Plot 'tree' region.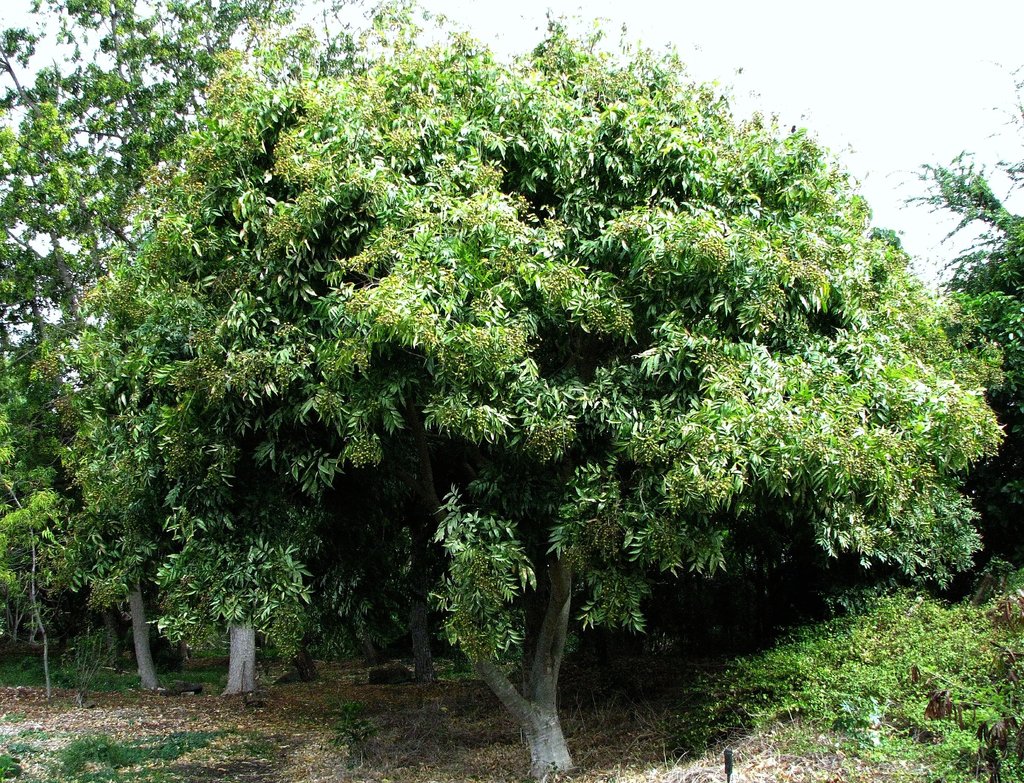
Plotted at 0:0:53:700.
